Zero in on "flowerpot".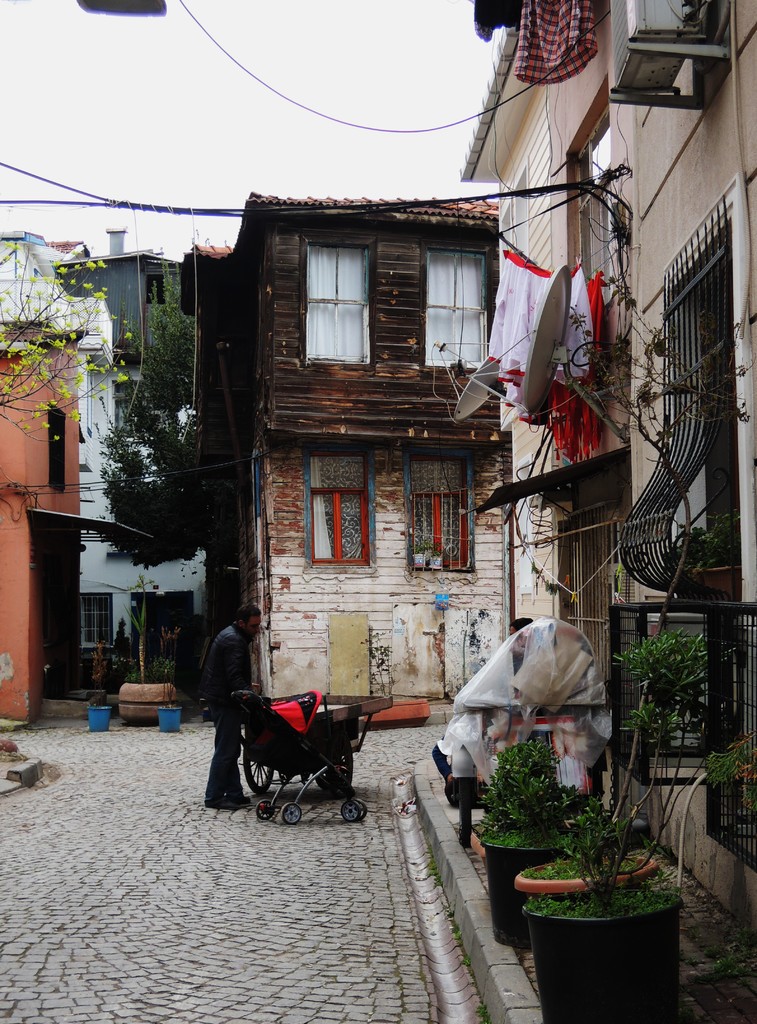
Zeroed in: {"left": 475, "top": 832, "right": 578, "bottom": 948}.
